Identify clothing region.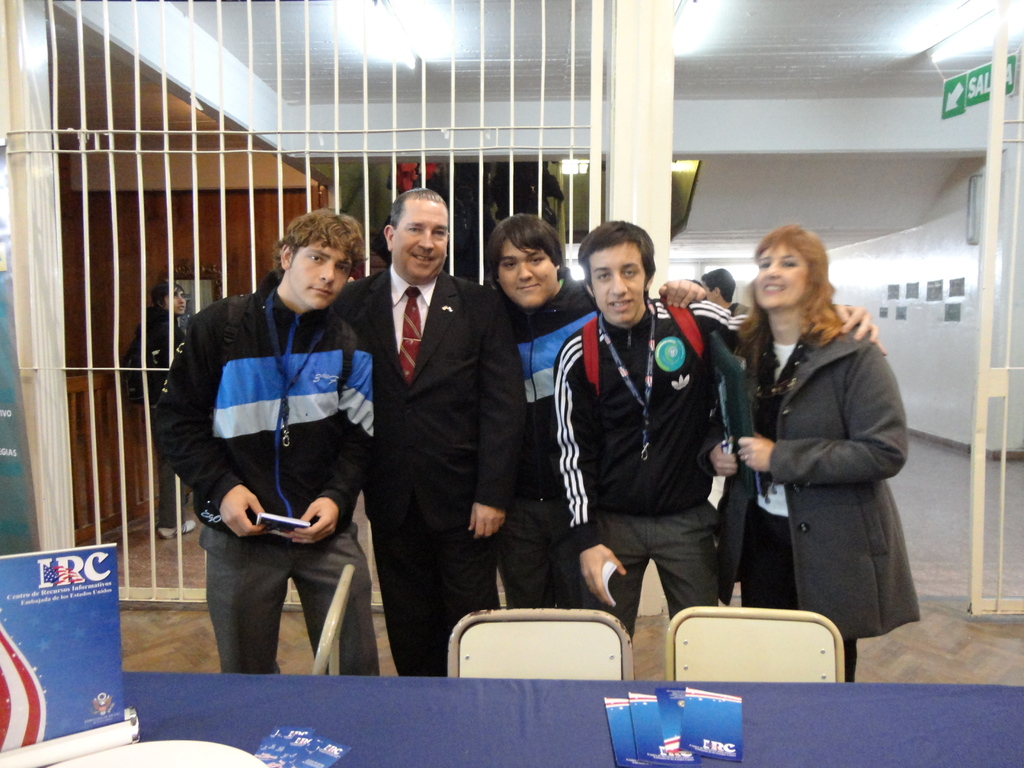
Region: 543,298,741,626.
